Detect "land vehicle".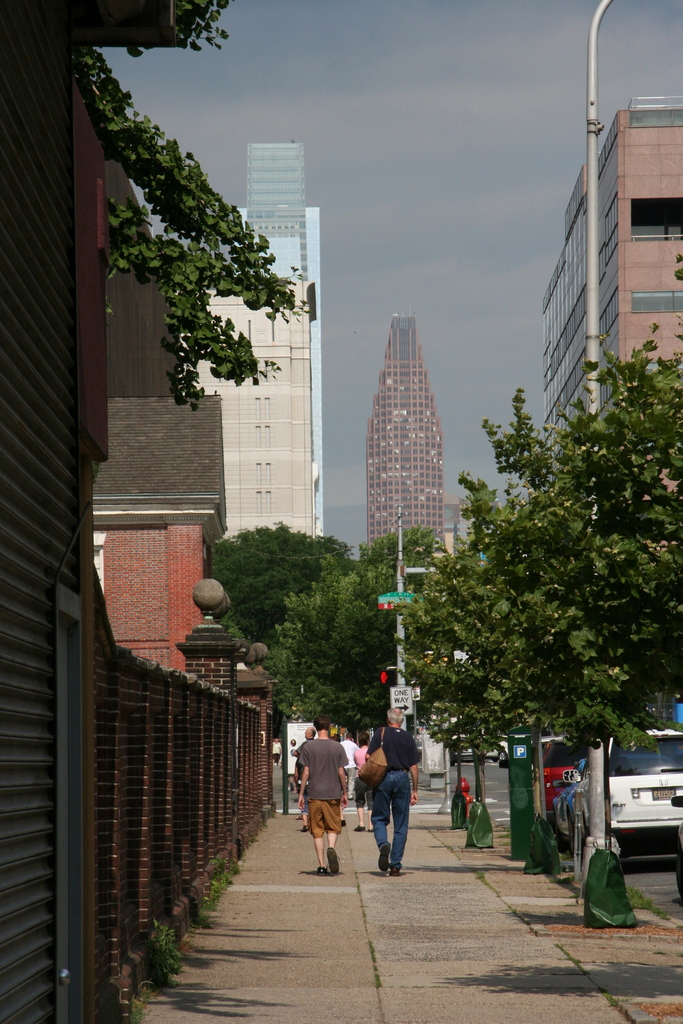
Detected at <bbox>534, 736, 676, 884</bbox>.
